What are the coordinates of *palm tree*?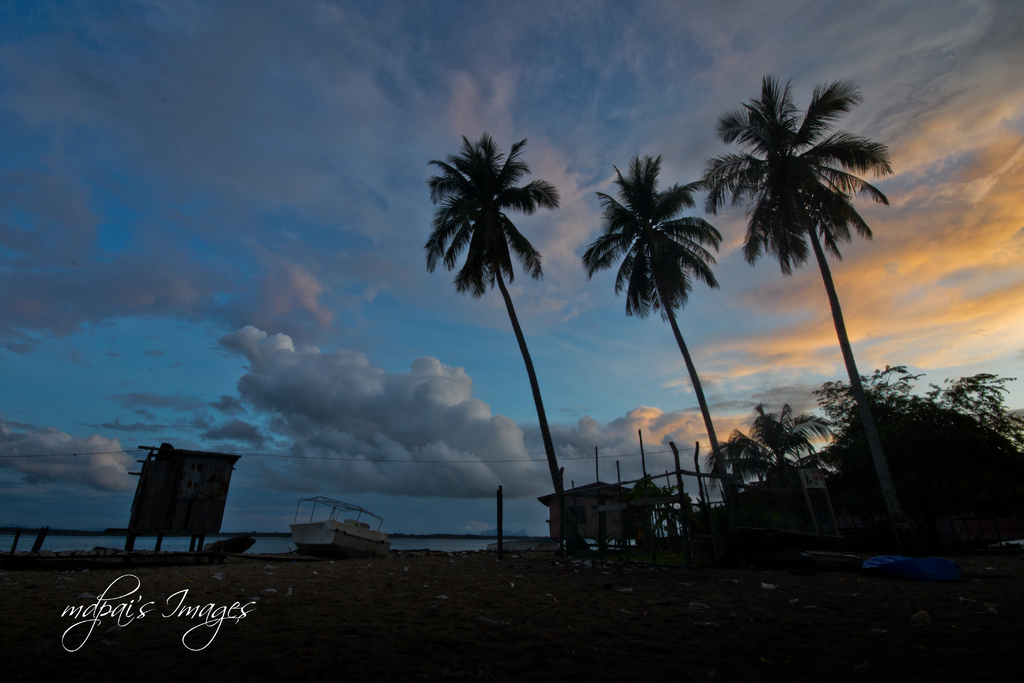
BBox(587, 156, 710, 498).
